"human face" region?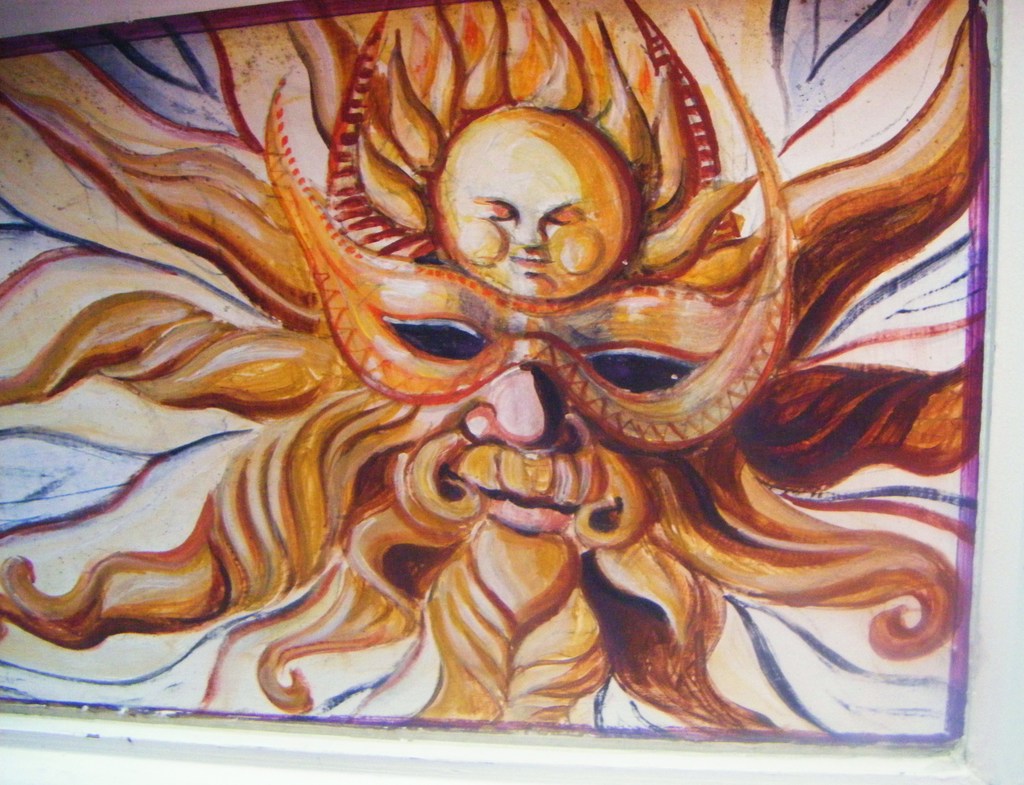
(378,314,733,615)
